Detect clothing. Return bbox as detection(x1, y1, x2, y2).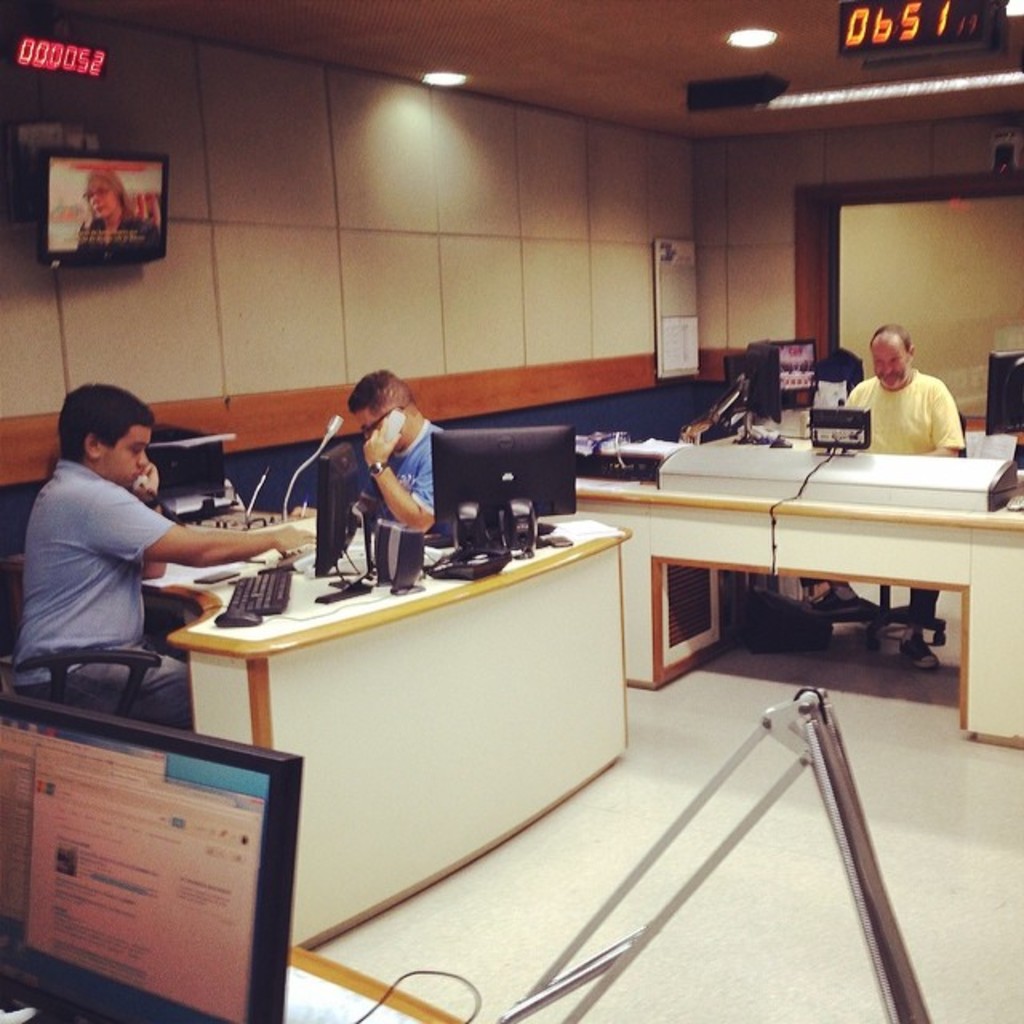
detection(840, 366, 965, 611).
